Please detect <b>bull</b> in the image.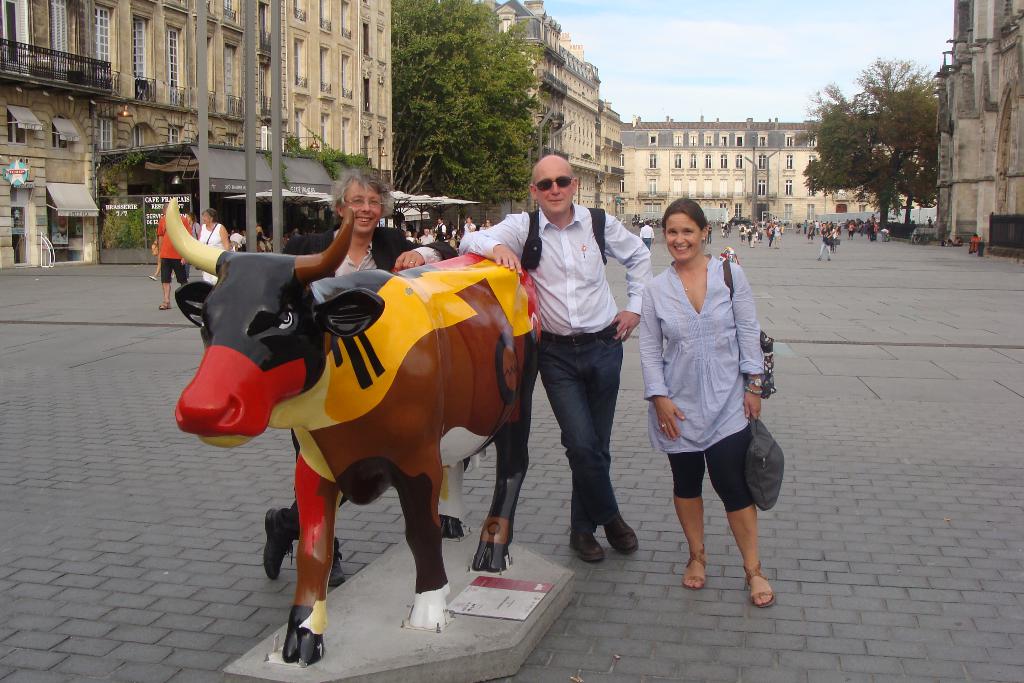
pyautogui.locateOnScreen(164, 193, 542, 667).
